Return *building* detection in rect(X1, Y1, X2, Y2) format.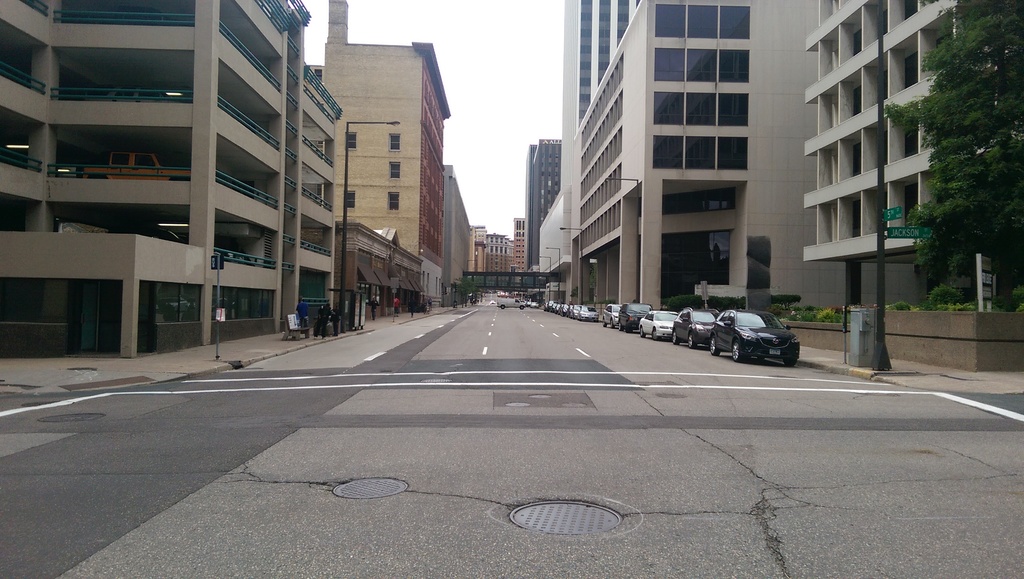
rect(805, 0, 1023, 315).
